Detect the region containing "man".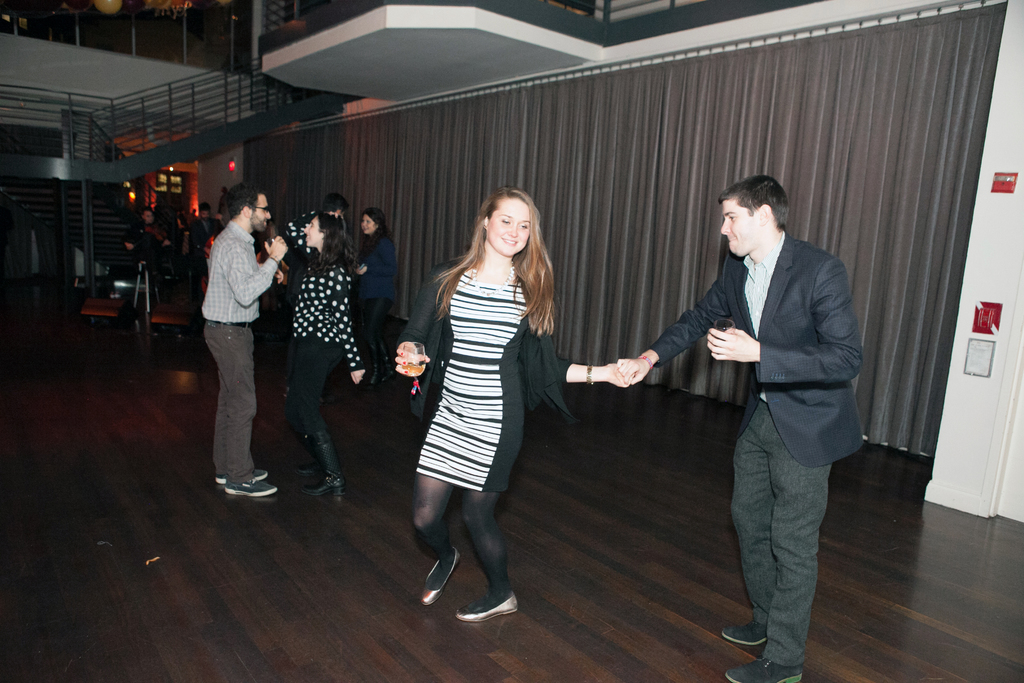
(188,204,221,272).
